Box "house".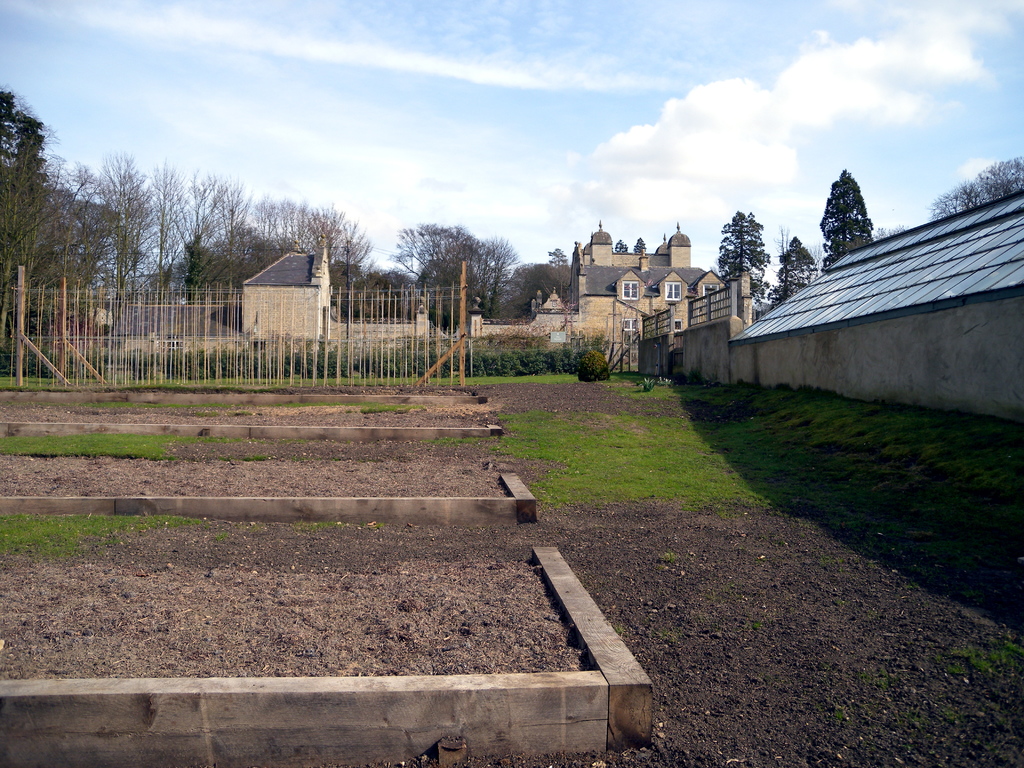
535, 229, 758, 383.
